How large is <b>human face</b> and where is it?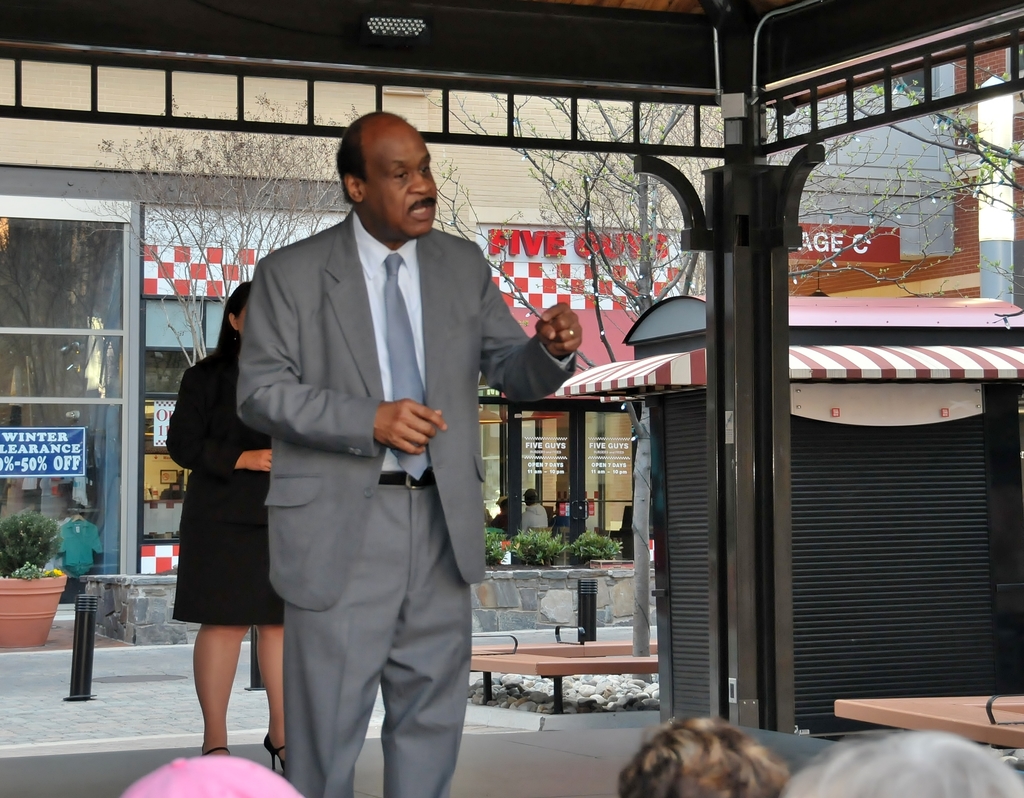
Bounding box: pyautogui.locateOnScreen(365, 124, 437, 240).
